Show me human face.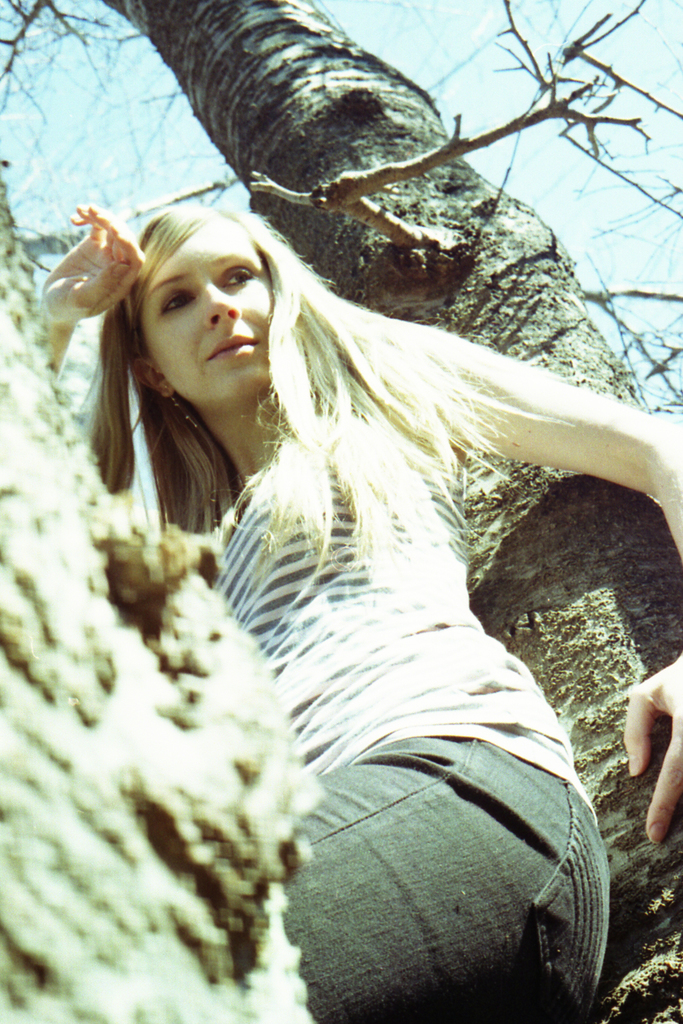
human face is here: [left=141, top=206, right=288, bottom=388].
